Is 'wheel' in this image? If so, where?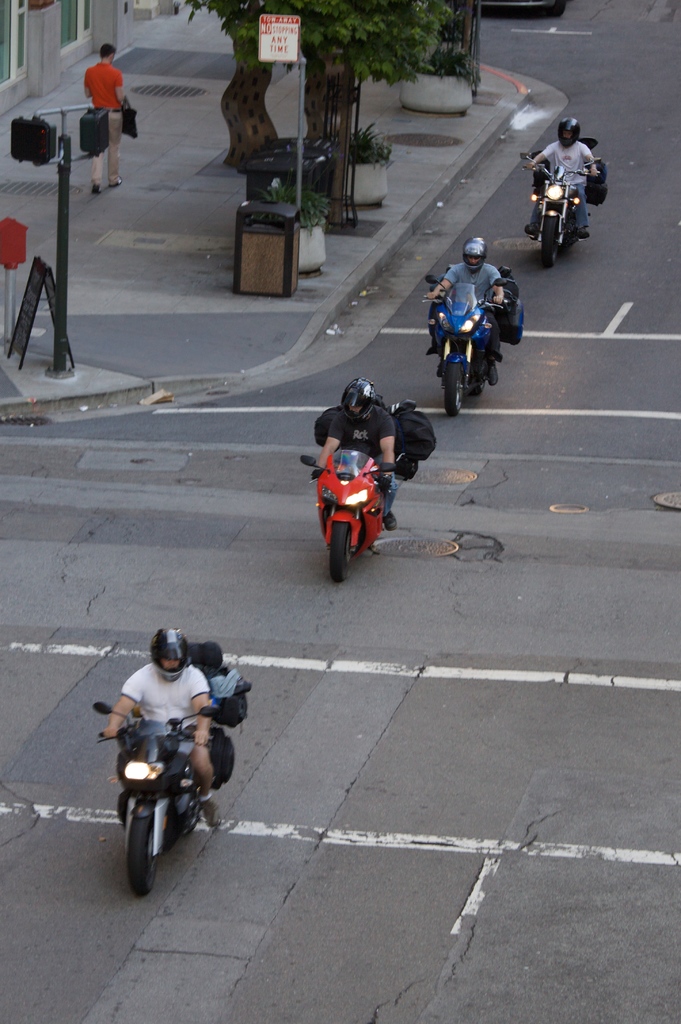
Yes, at bbox=(541, 196, 564, 259).
